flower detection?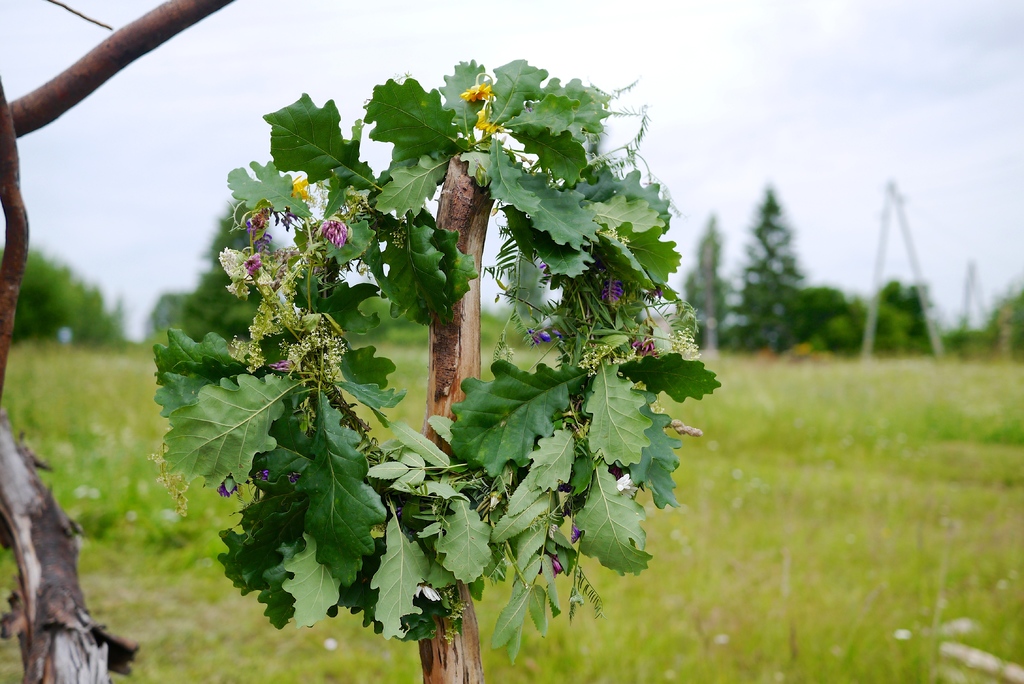
locate(550, 554, 565, 578)
